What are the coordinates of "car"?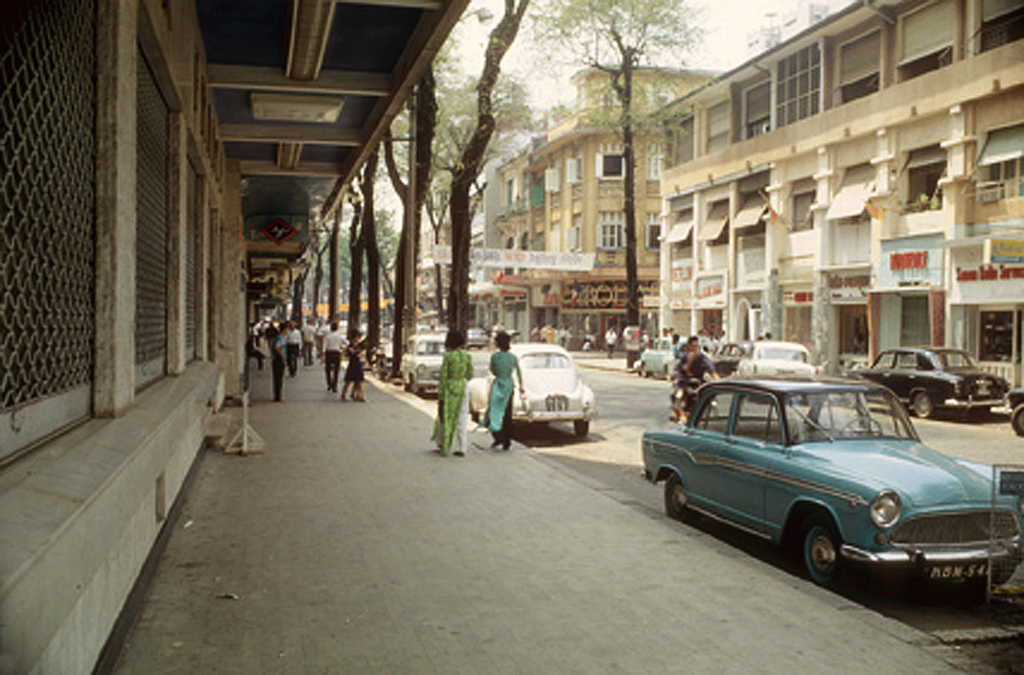
[left=639, top=332, right=699, bottom=380].
